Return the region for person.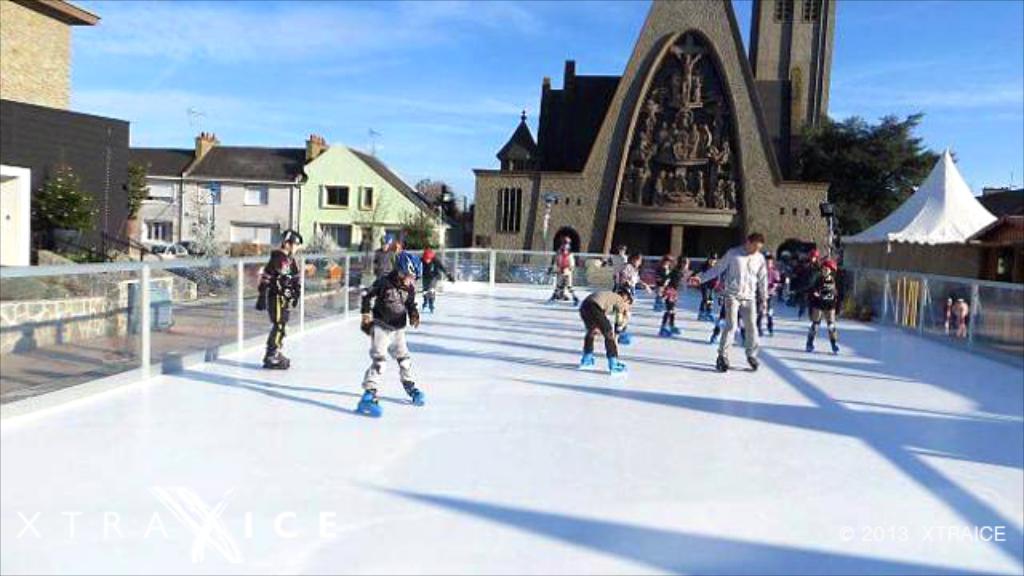
left=954, top=286, right=974, bottom=333.
